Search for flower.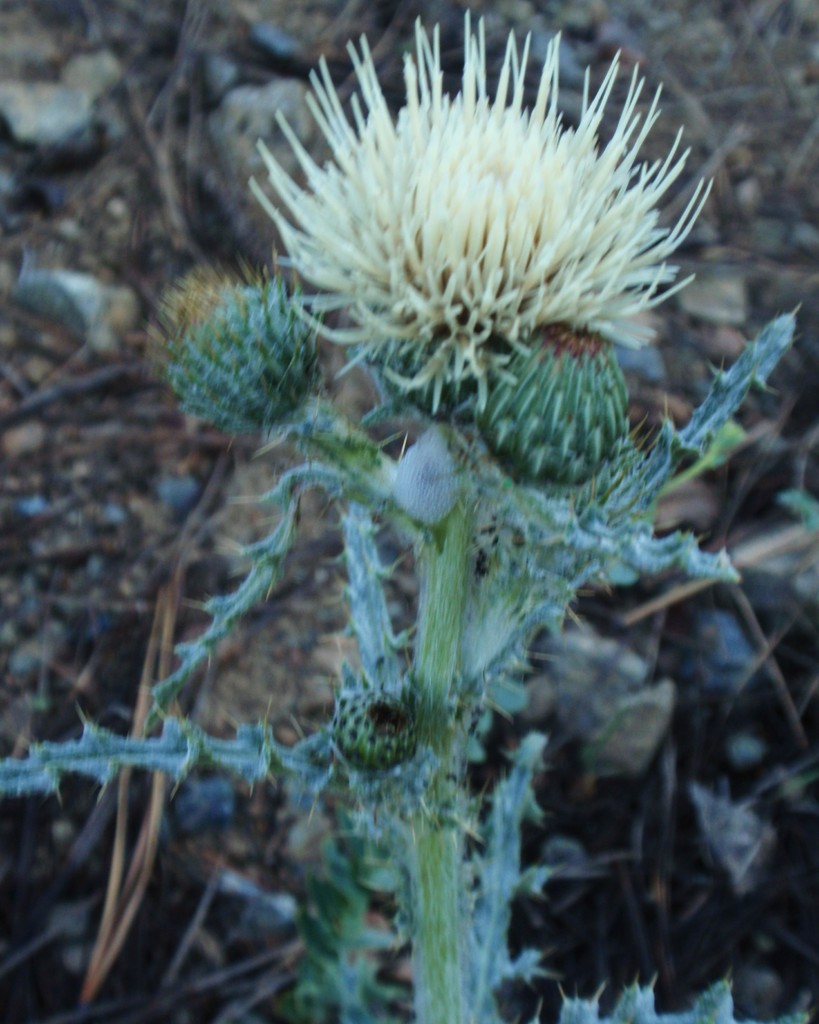
Found at <bbox>488, 312, 645, 498</bbox>.
